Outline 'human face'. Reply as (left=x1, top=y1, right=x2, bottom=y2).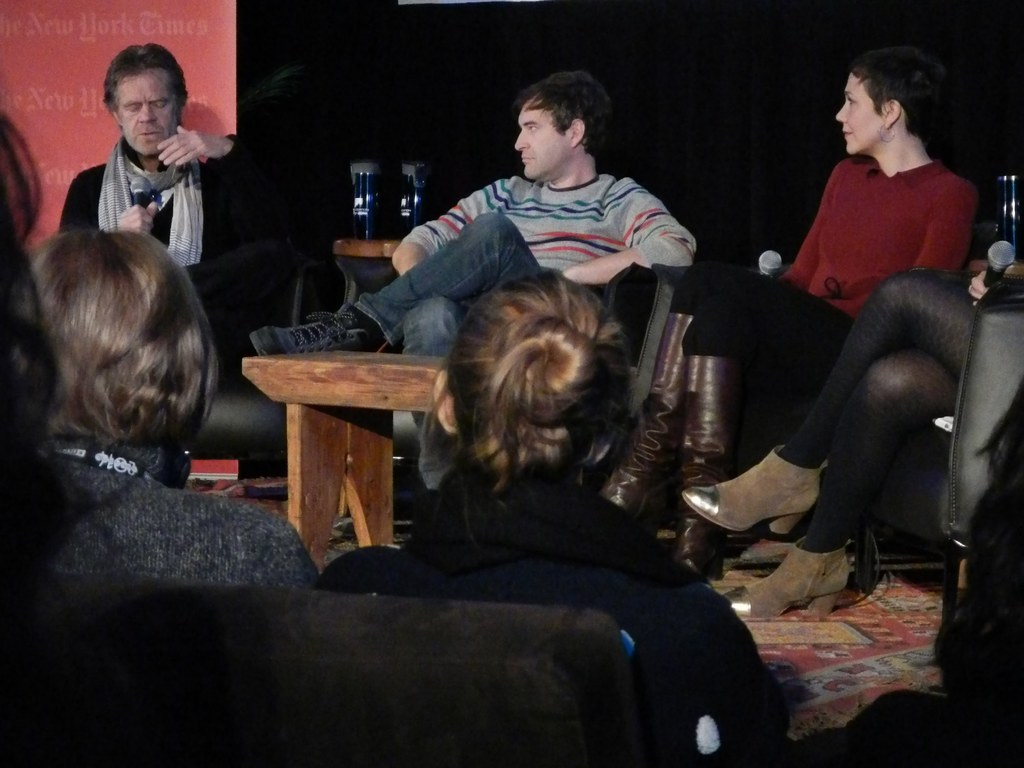
(left=512, top=95, right=574, bottom=181).
